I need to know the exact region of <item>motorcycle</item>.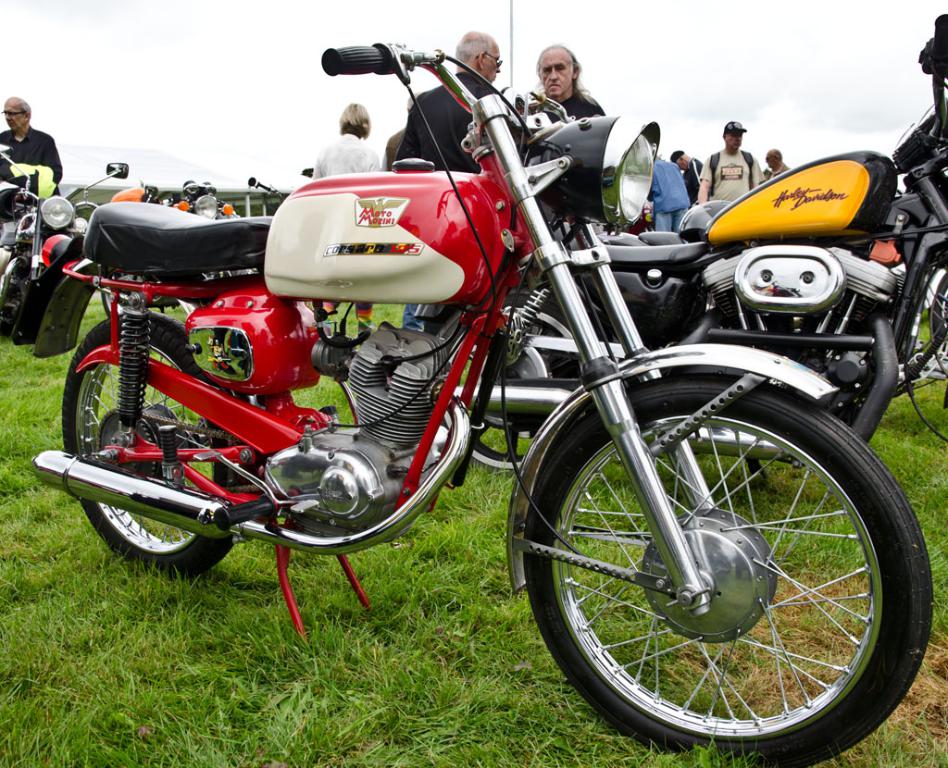
Region: 441, 17, 947, 489.
